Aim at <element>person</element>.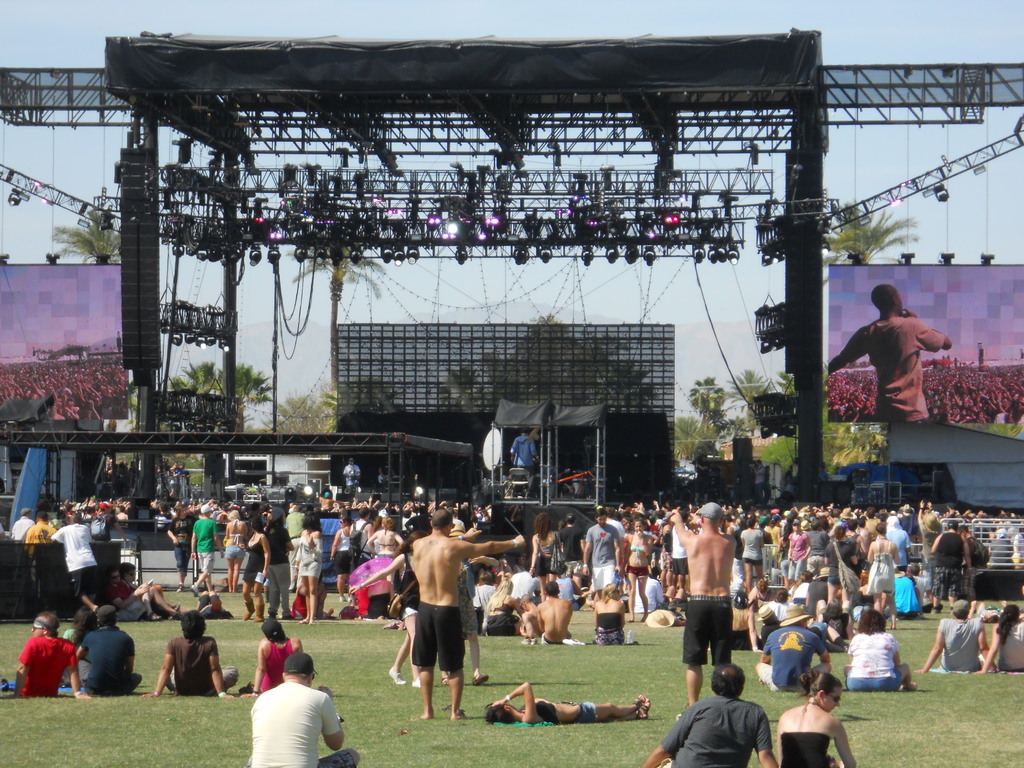
Aimed at BBox(826, 285, 952, 420).
